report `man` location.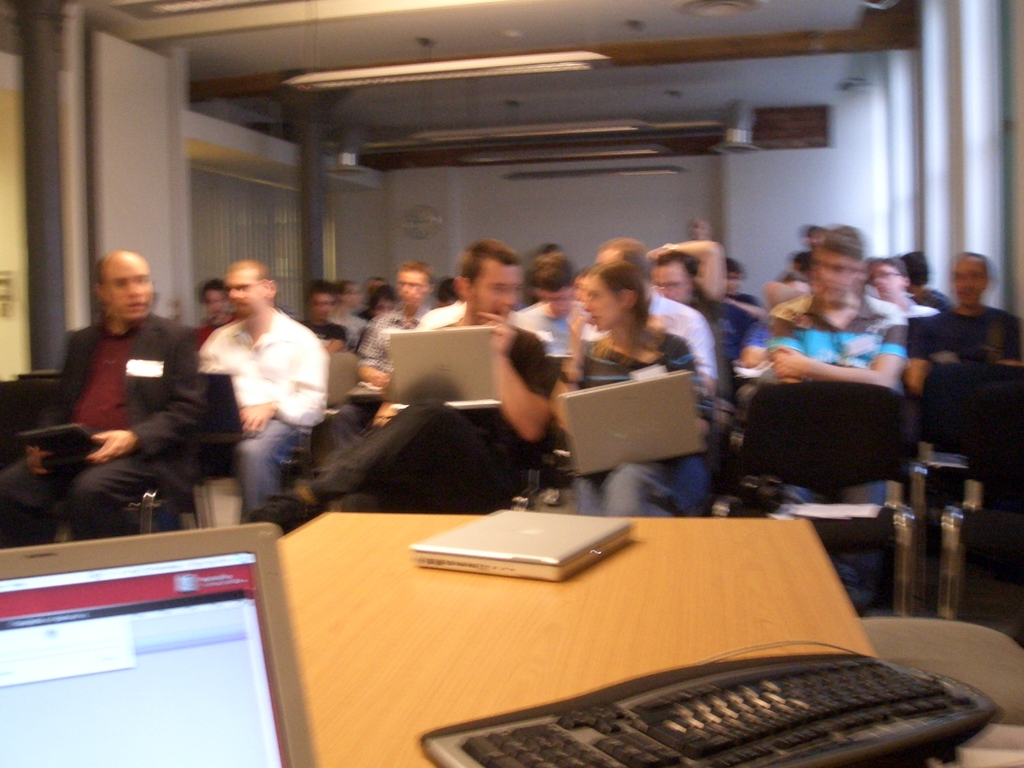
Report: <region>182, 281, 234, 352</region>.
